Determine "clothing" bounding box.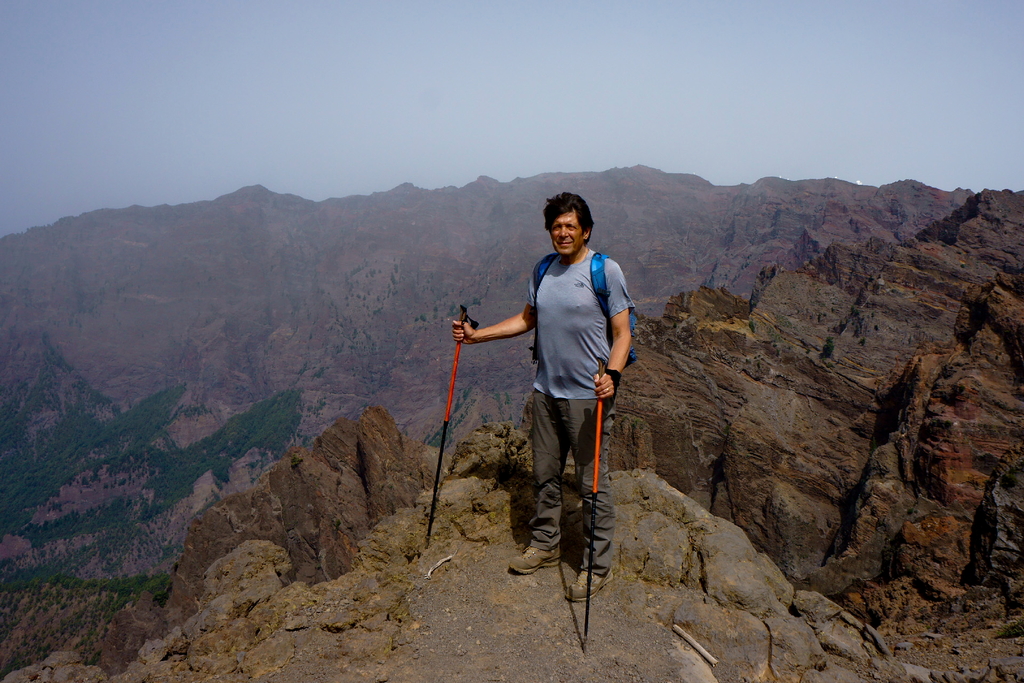
Determined: select_region(524, 248, 630, 573).
